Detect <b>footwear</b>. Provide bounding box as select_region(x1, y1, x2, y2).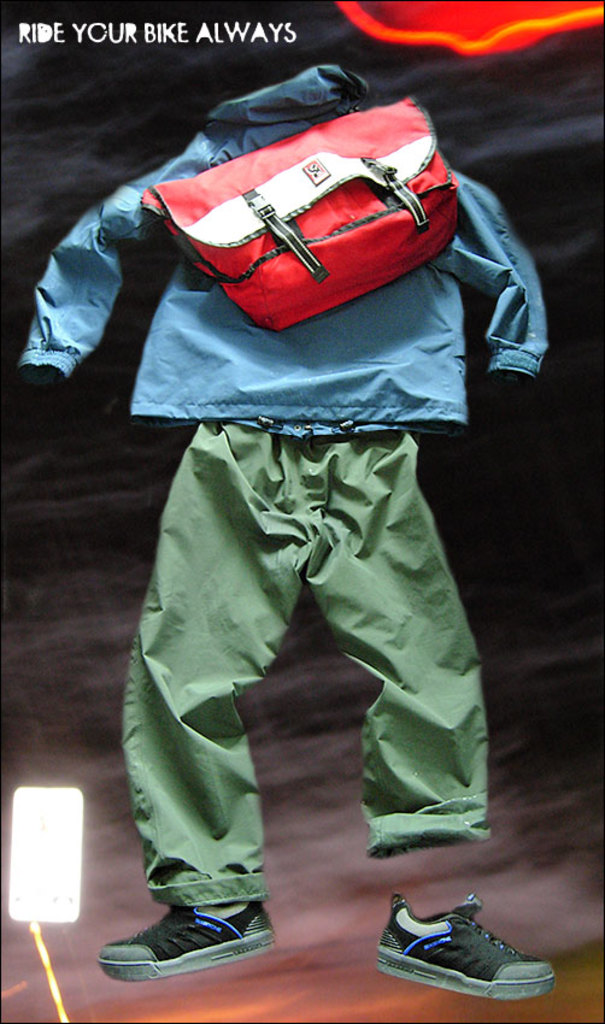
select_region(96, 898, 296, 975).
